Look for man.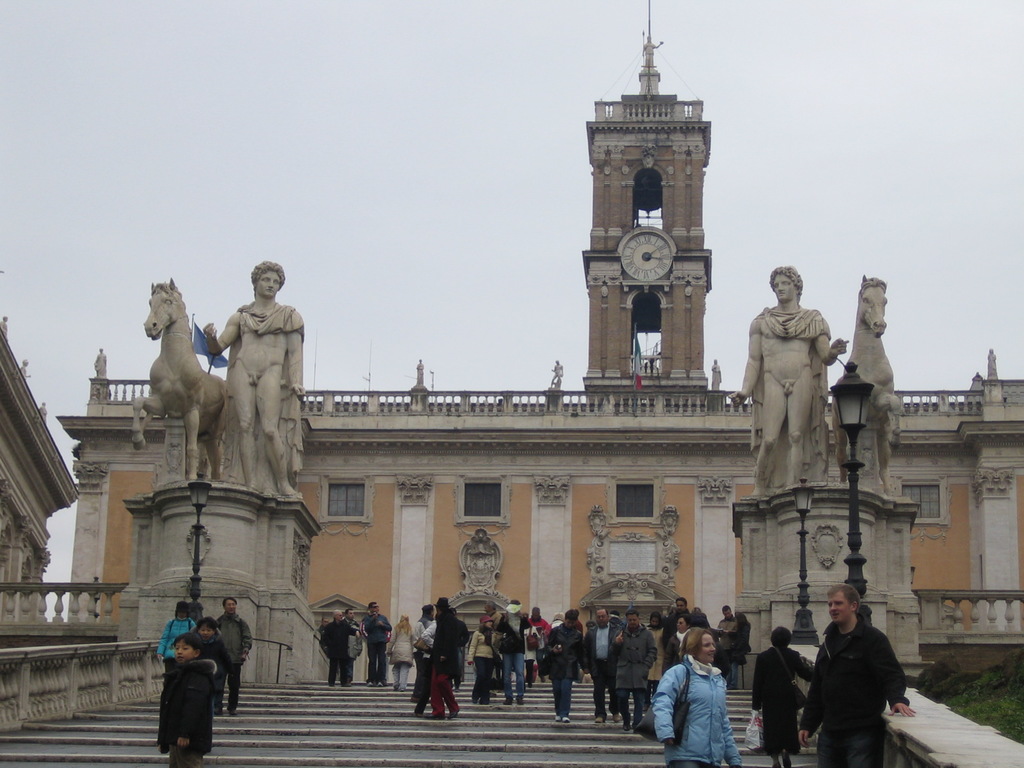
Found: locate(435, 597, 463, 715).
